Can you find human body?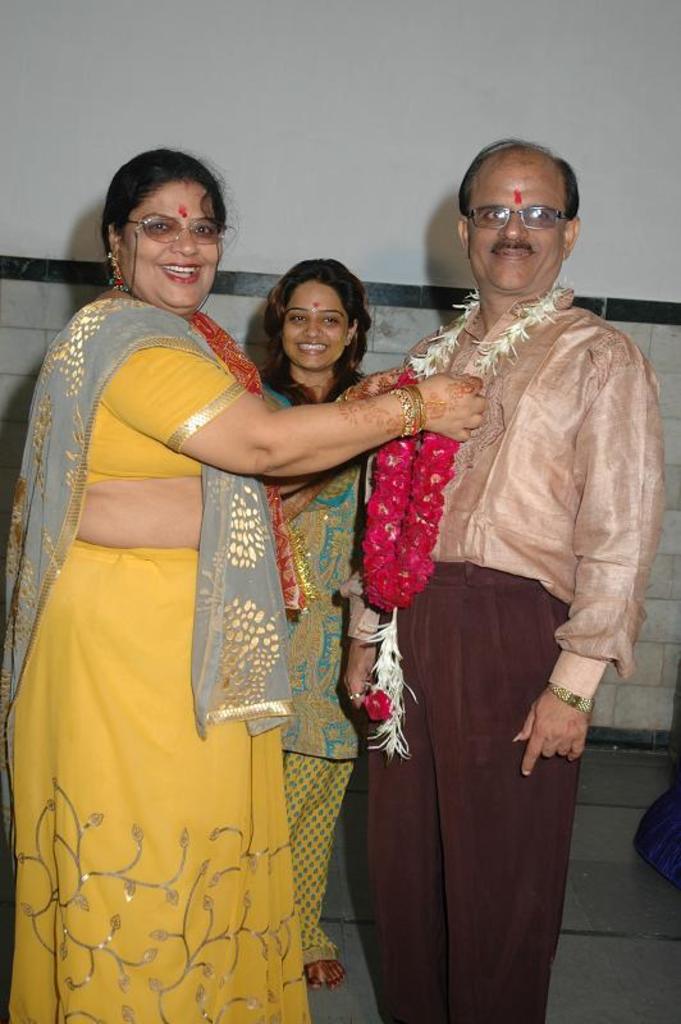
Yes, bounding box: bbox(342, 136, 669, 1023).
